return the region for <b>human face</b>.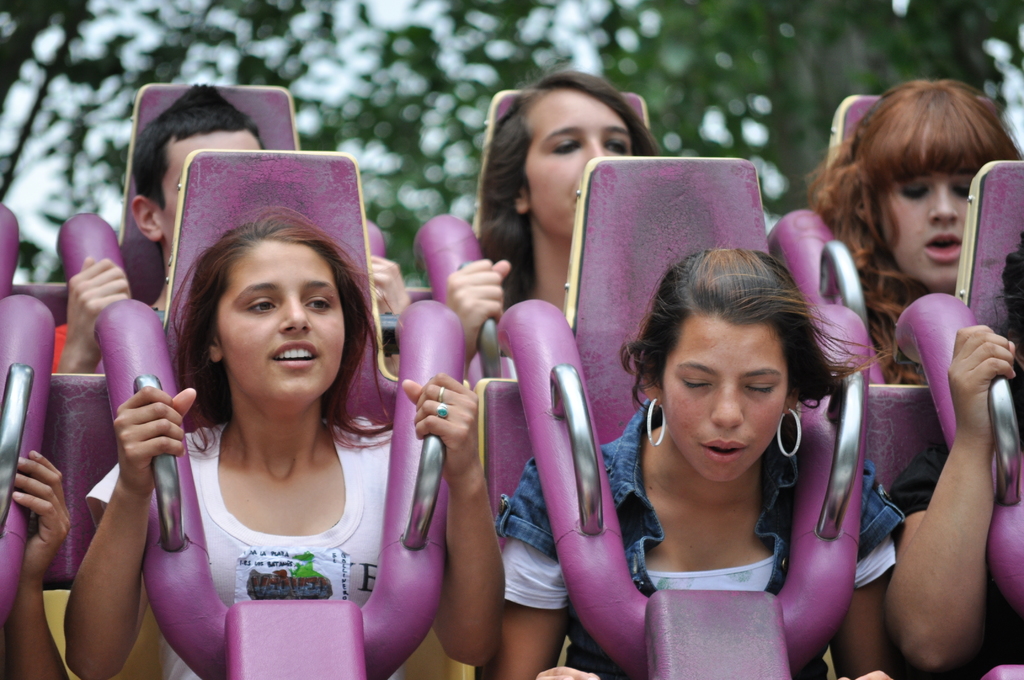
659, 309, 785, 482.
